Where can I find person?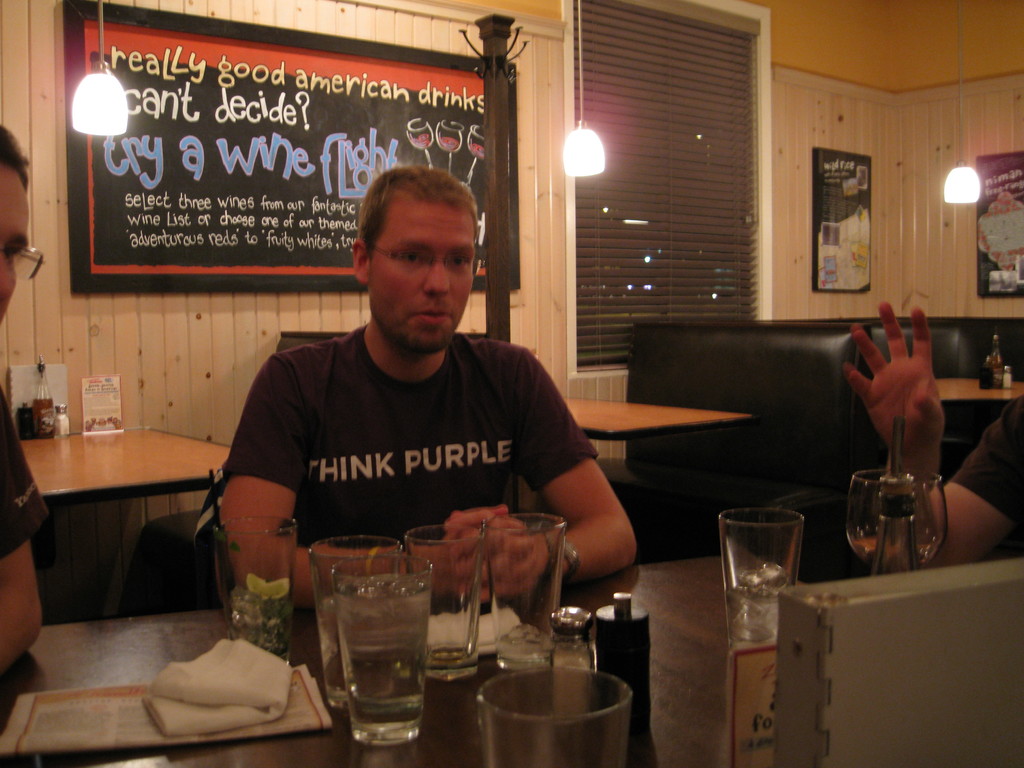
You can find it at <box>0,126,47,678</box>.
